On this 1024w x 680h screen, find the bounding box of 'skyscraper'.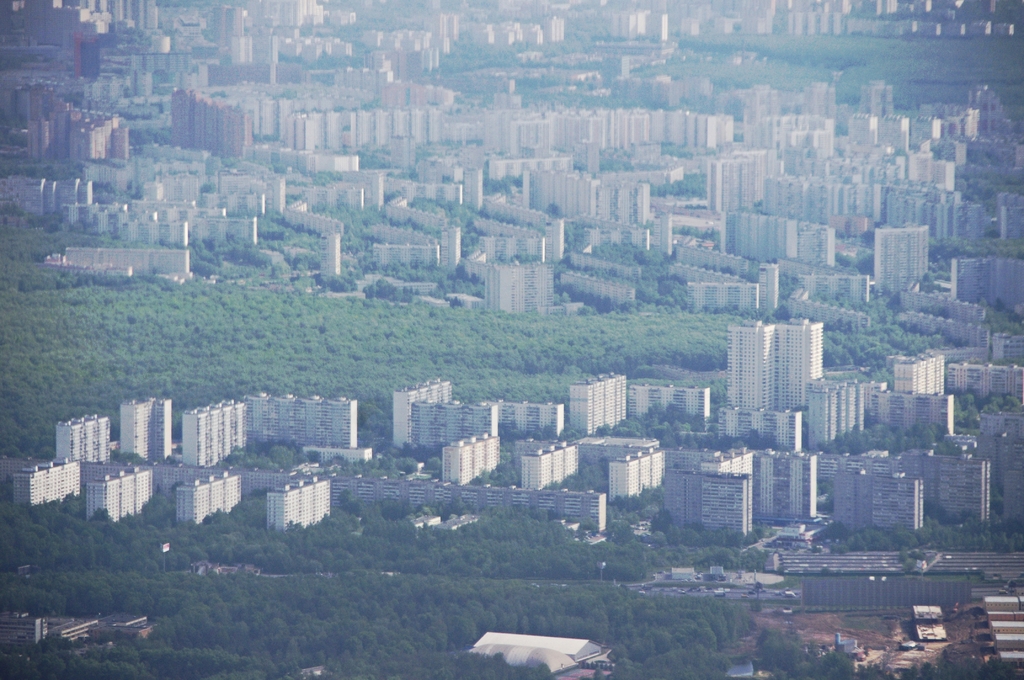
Bounding box: rect(119, 398, 152, 460).
